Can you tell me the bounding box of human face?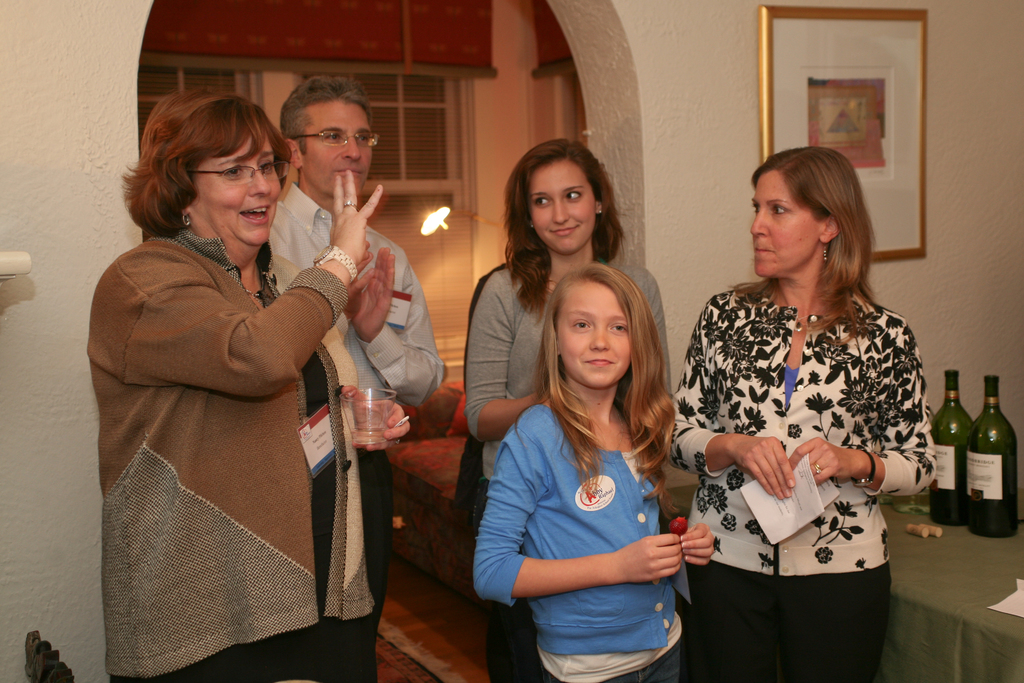
left=557, top=279, right=630, bottom=390.
